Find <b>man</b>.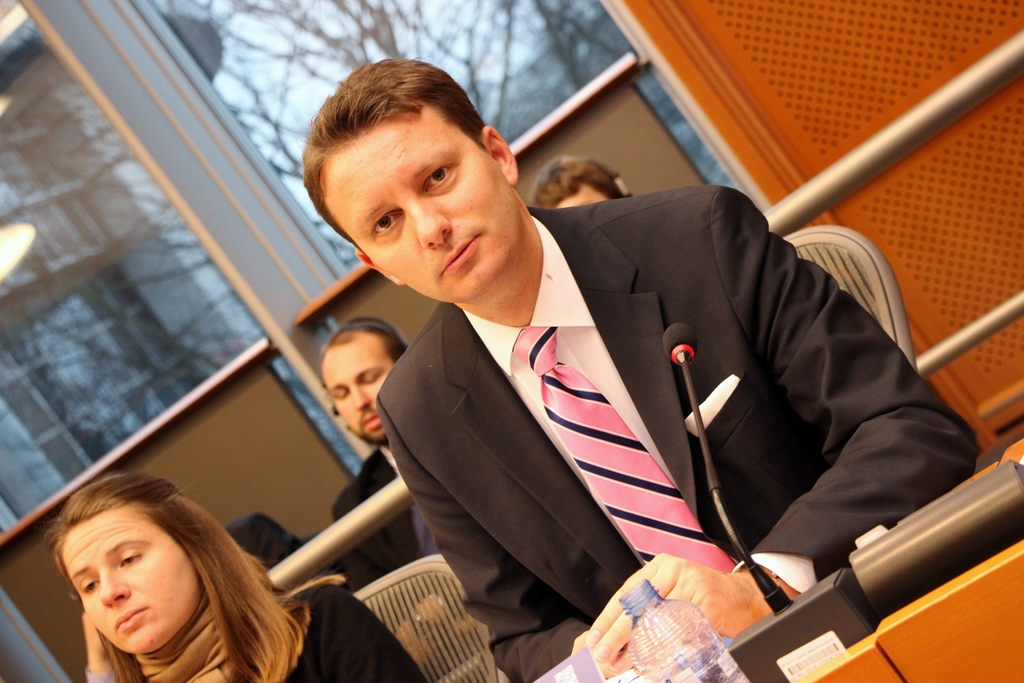
l=332, t=317, r=493, b=662.
